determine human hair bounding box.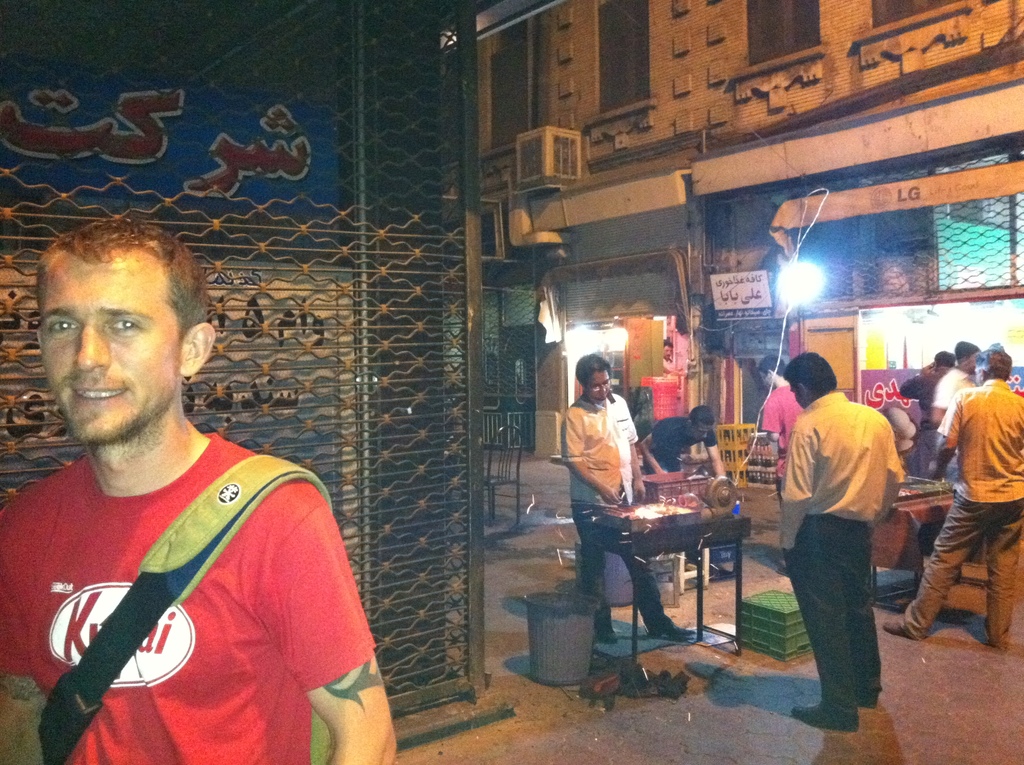
Determined: {"x1": 780, "y1": 350, "x2": 836, "y2": 396}.
